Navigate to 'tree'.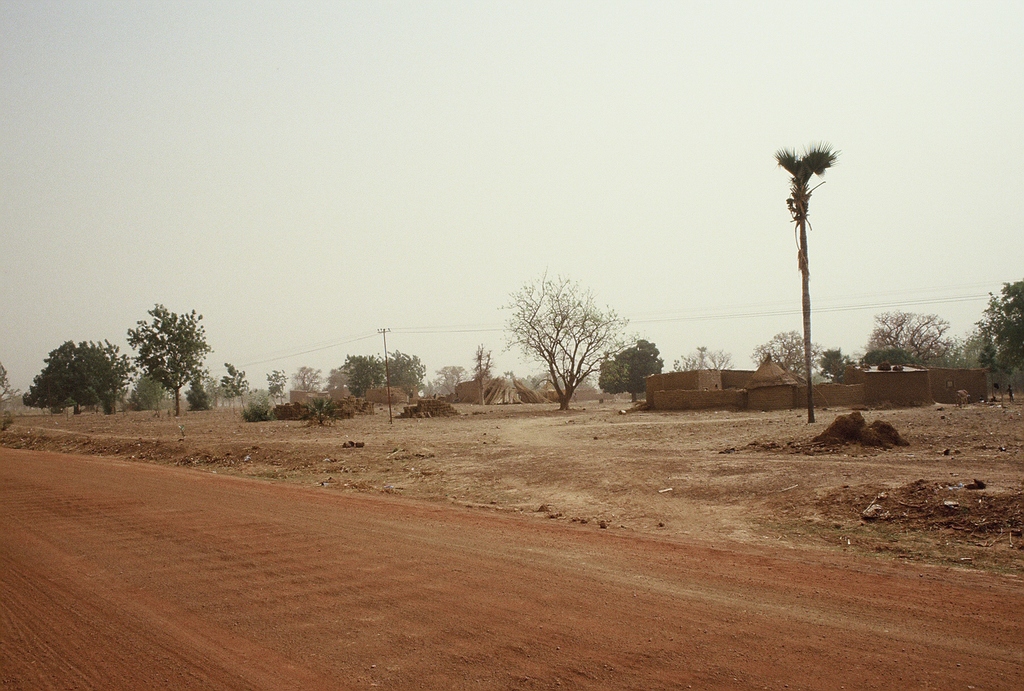
Navigation target: (left=598, top=339, right=662, bottom=413).
